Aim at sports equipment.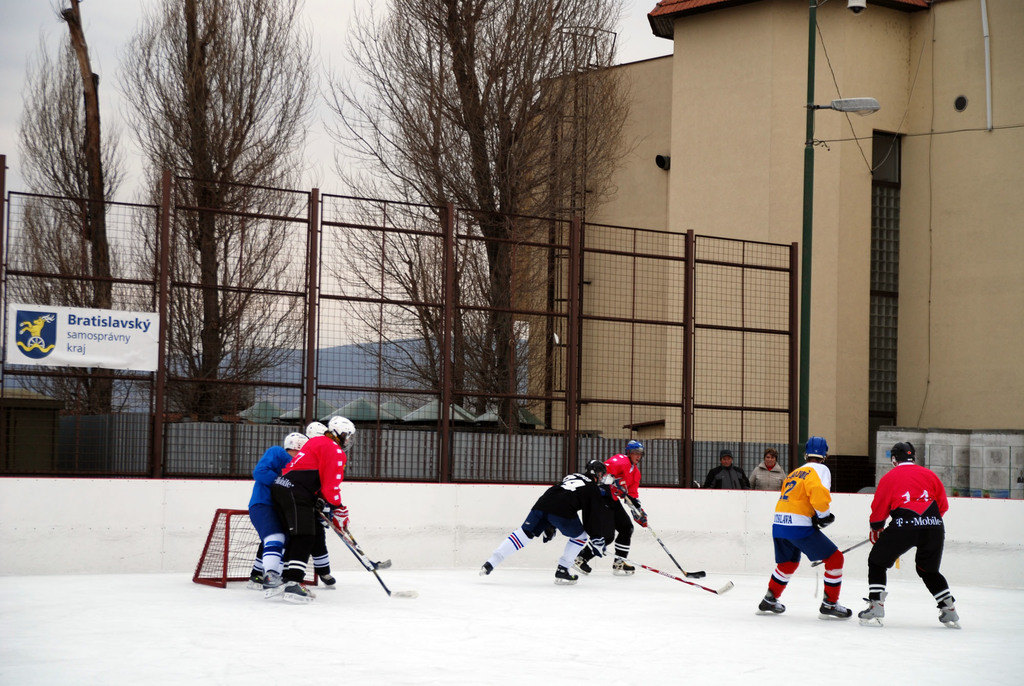
Aimed at bbox=[248, 571, 263, 589].
